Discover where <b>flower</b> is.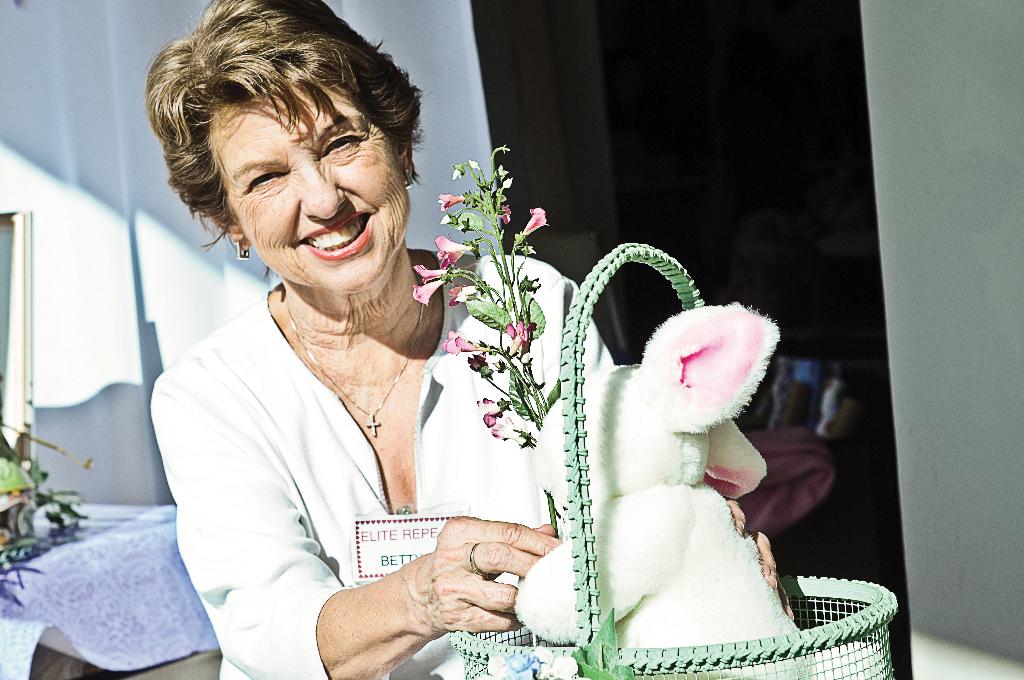
Discovered at bbox(447, 167, 459, 181).
